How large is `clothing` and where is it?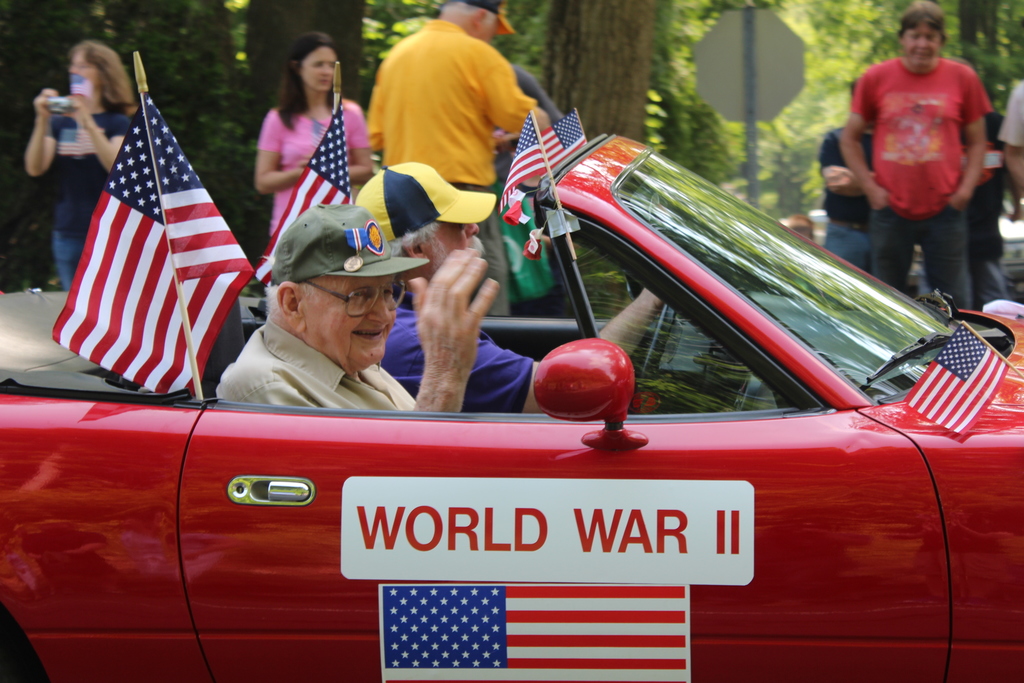
Bounding box: [x1=257, y1=94, x2=364, y2=231].
